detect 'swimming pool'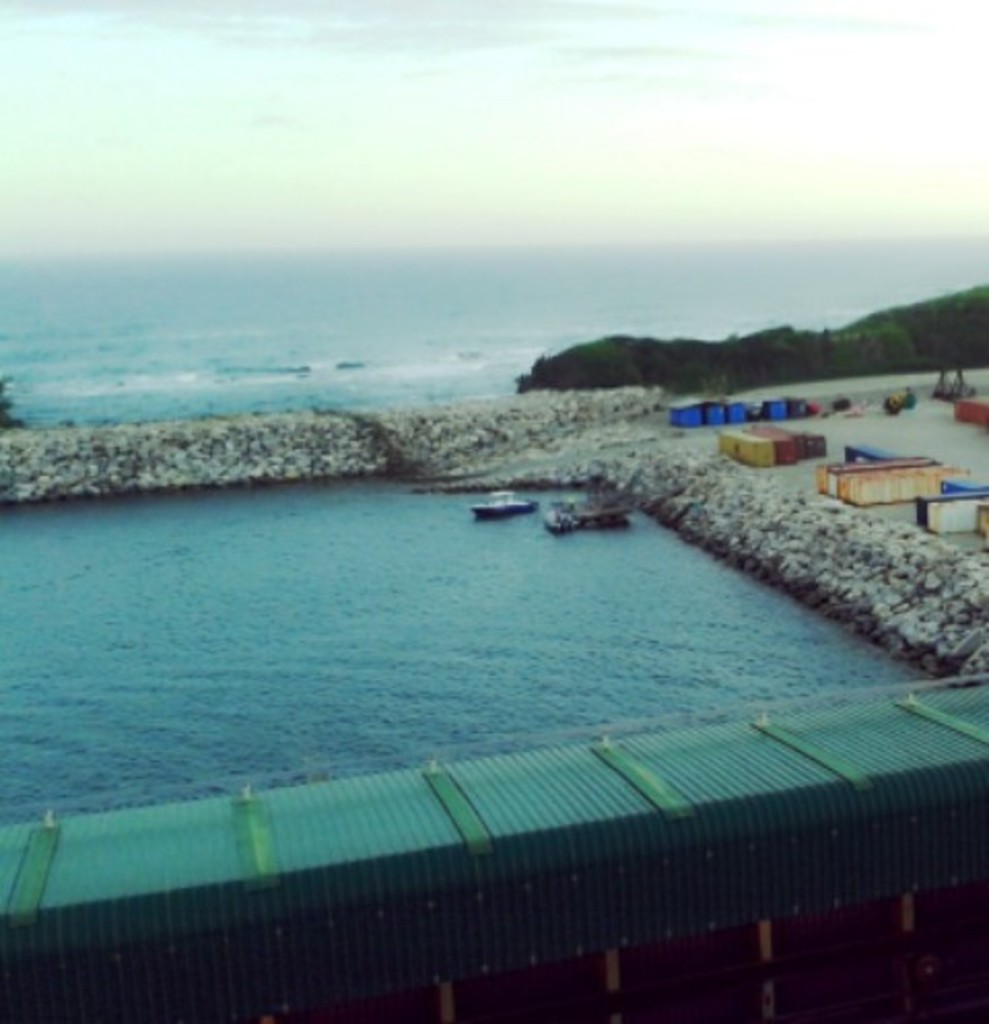
[left=0, top=464, right=985, bottom=828]
